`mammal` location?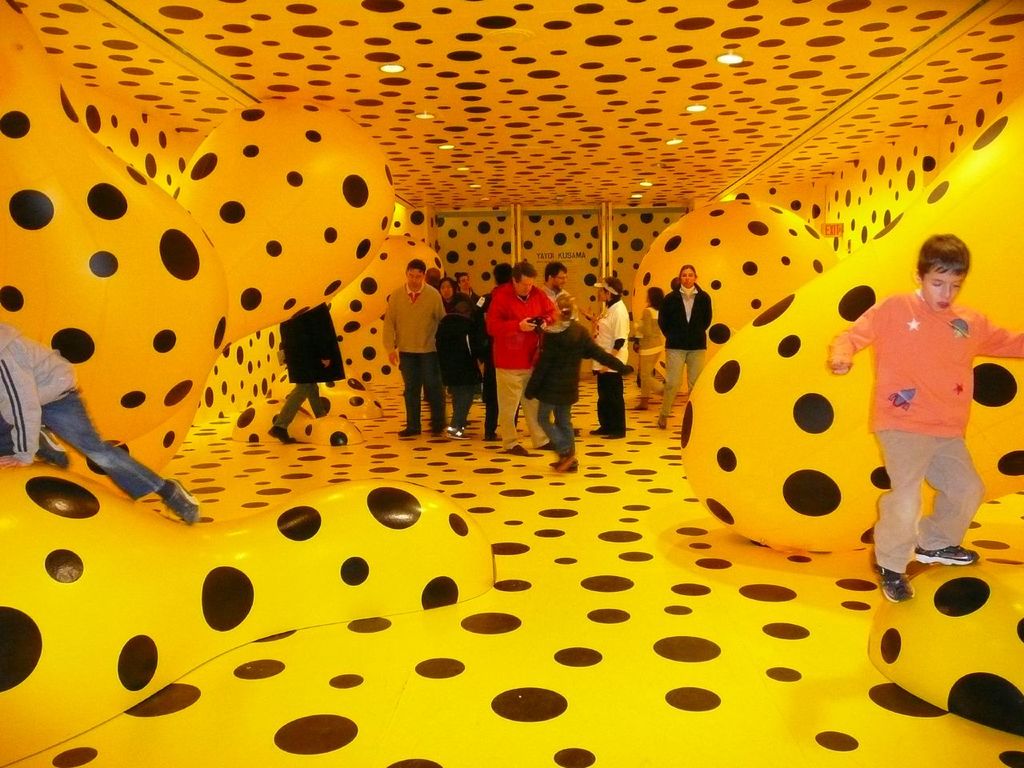
pyautogui.locateOnScreen(424, 266, 442, 289)
